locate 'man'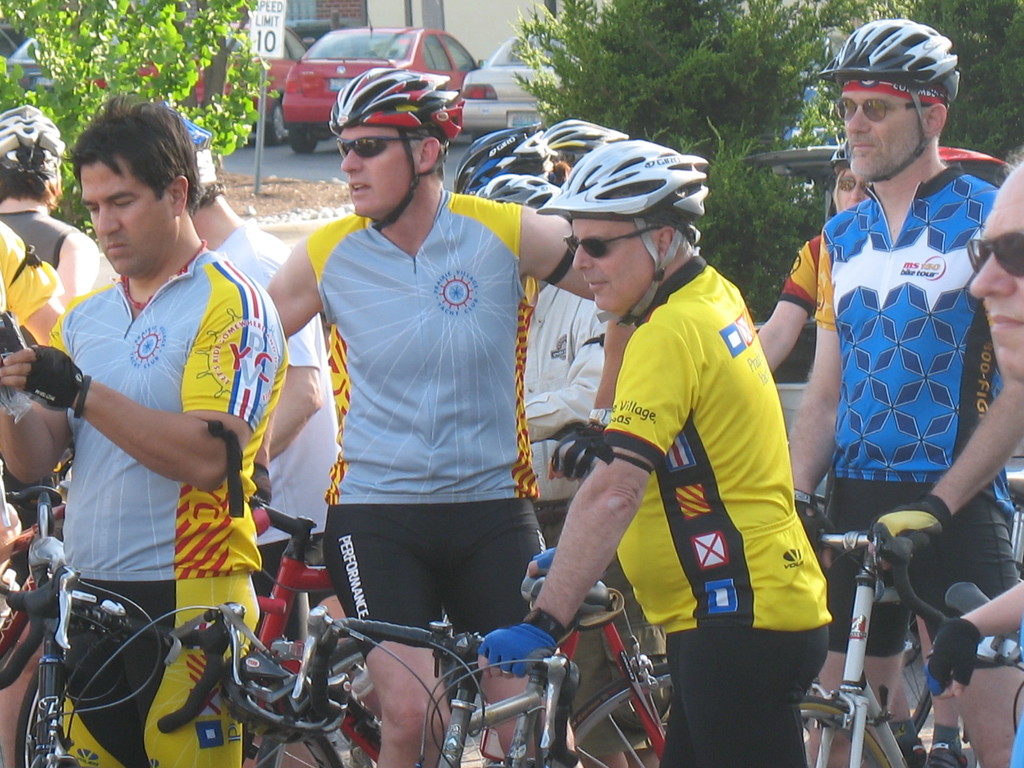
483,137,831,767
